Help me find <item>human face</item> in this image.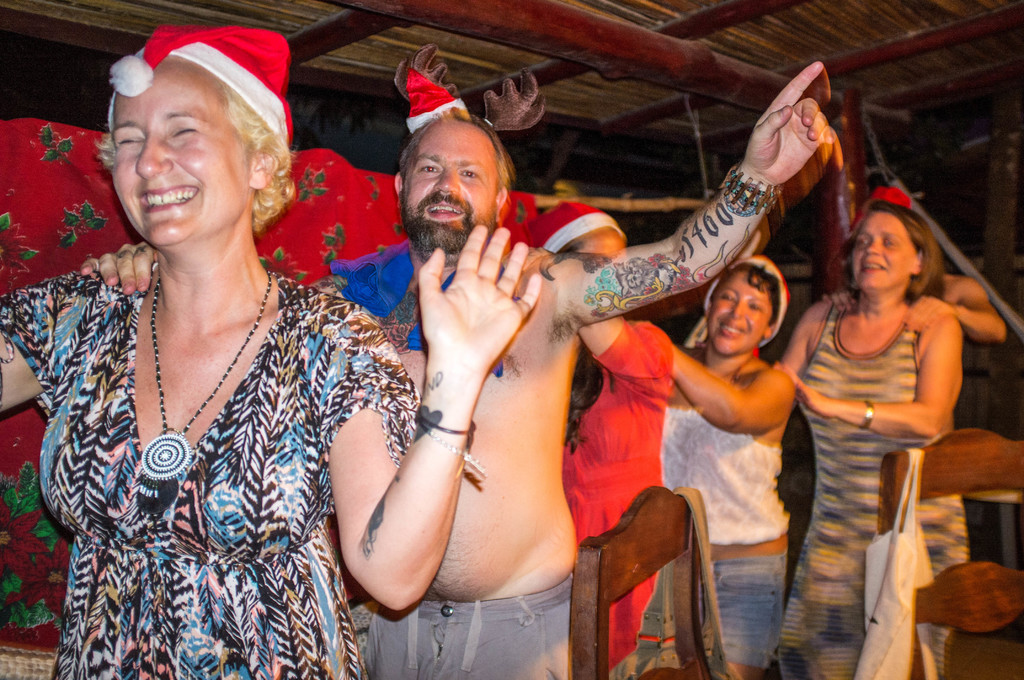
Found it: detection(851, 213, 917, 287).
